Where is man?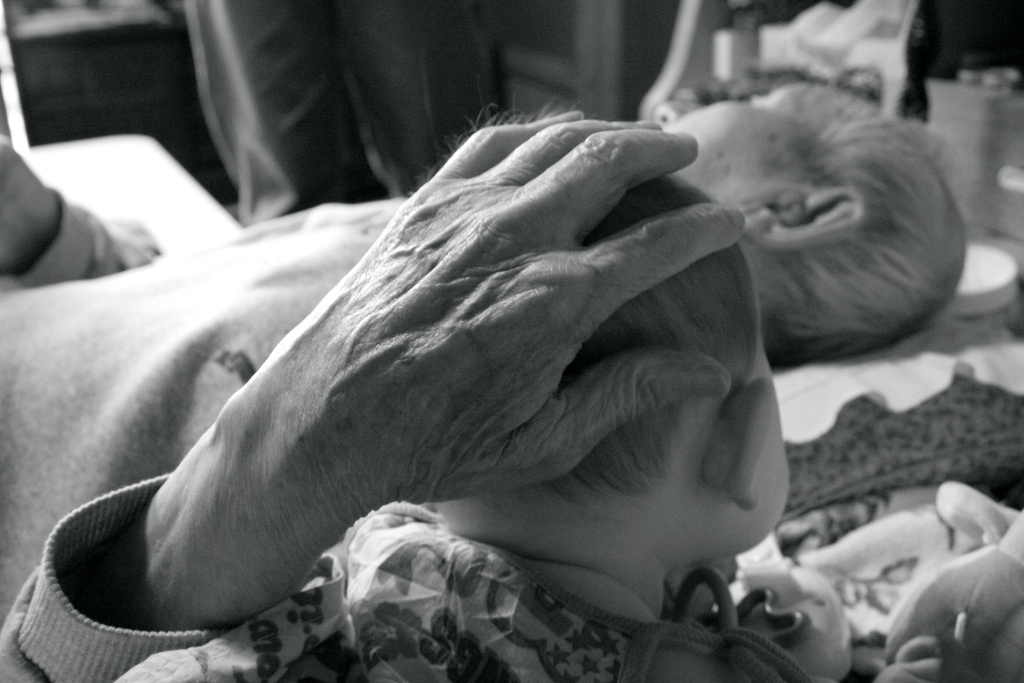
<bbox>0, 63, 988, 603</bbox>.
